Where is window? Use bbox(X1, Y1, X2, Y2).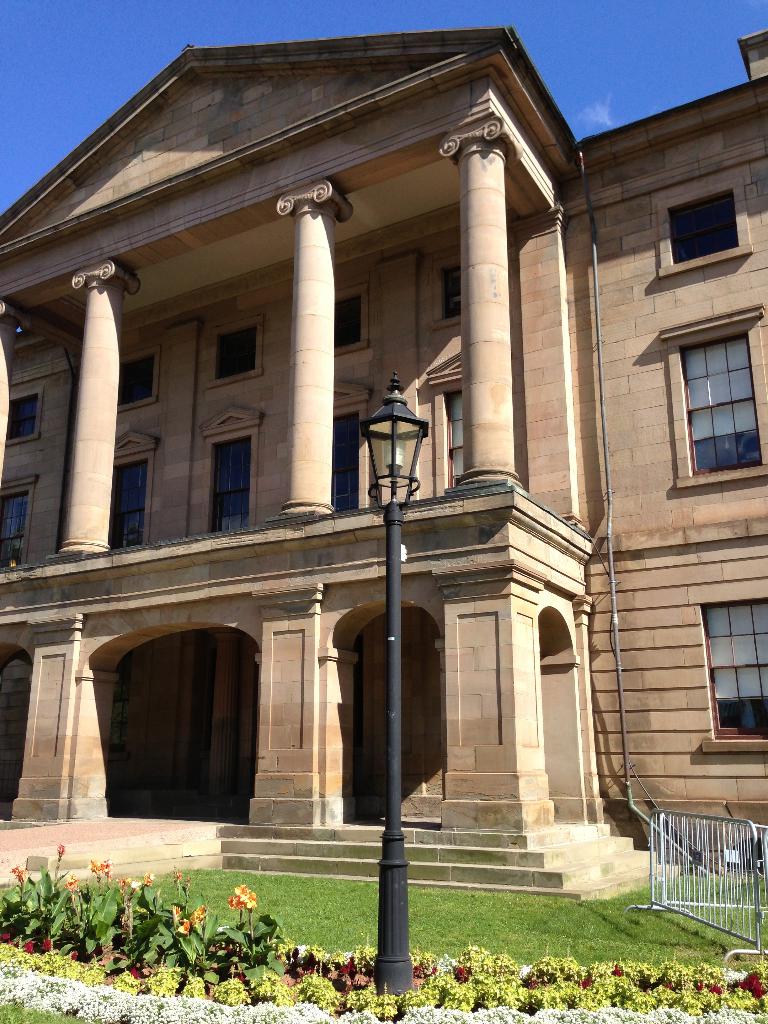
bbox(112, 355, 159, 419).
